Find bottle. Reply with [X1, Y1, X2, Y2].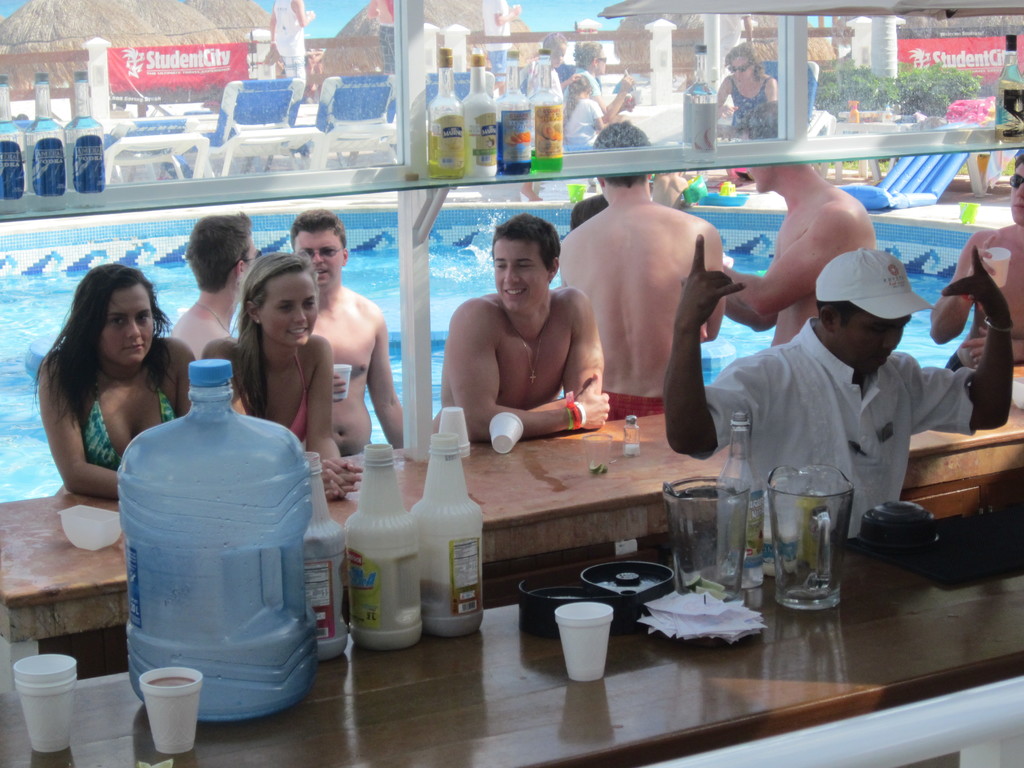
[490, 47, 536, 179].
